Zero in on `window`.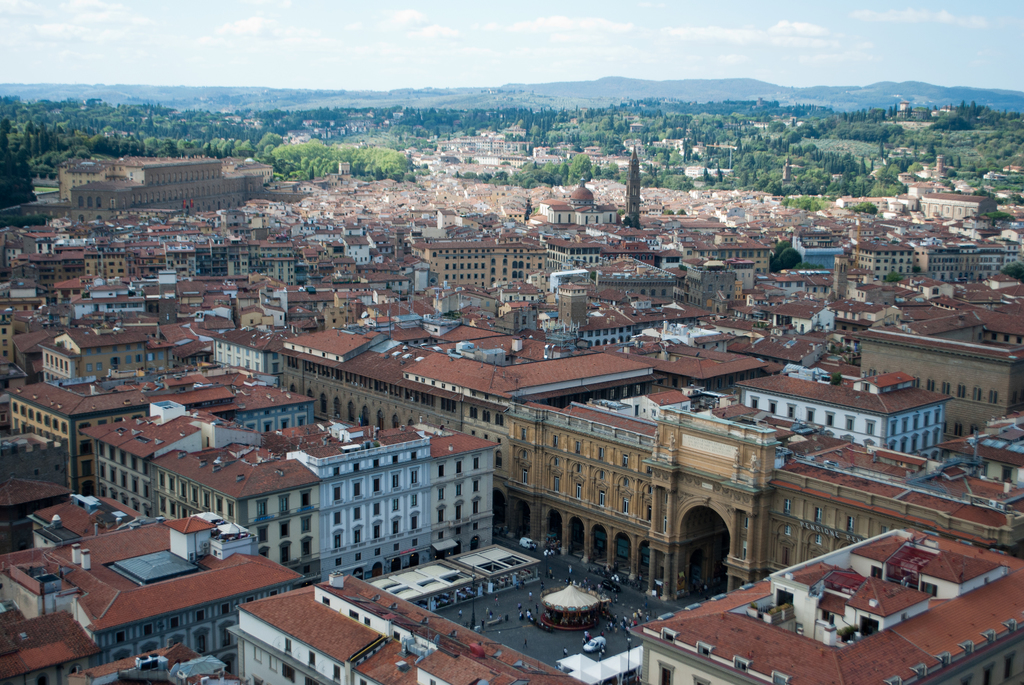
Zeroed in: {"x1": 662, "y1": 291, "x2": 666, "y2": 293}.
